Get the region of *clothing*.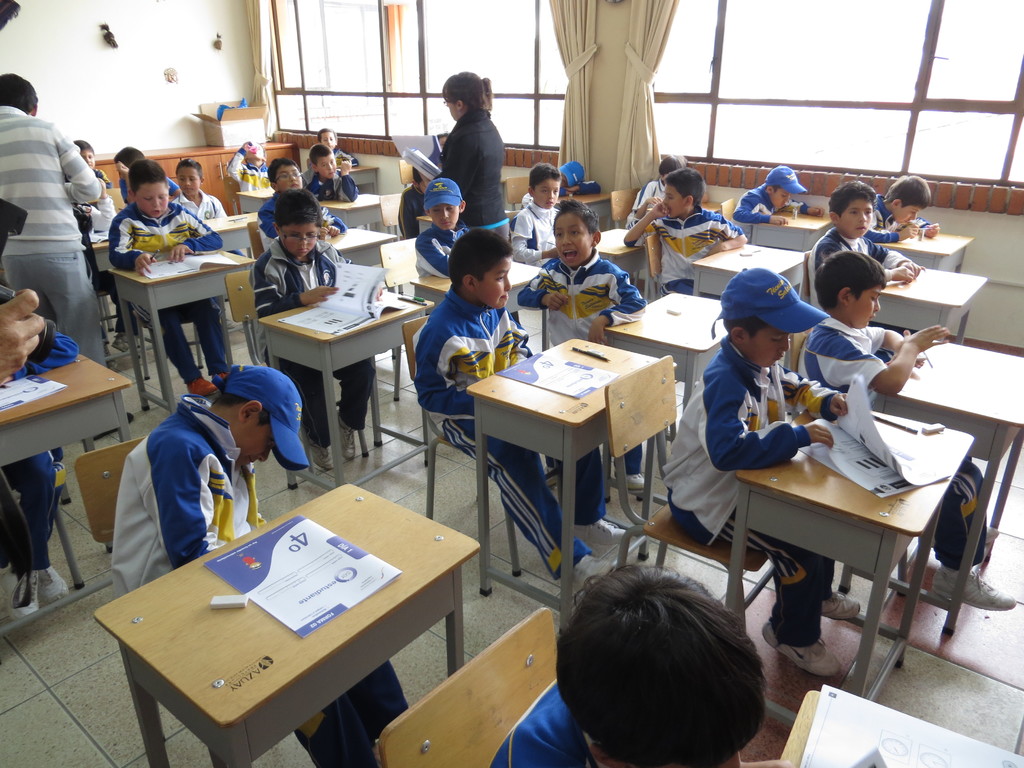
rect(0, 296, 79, 577).
